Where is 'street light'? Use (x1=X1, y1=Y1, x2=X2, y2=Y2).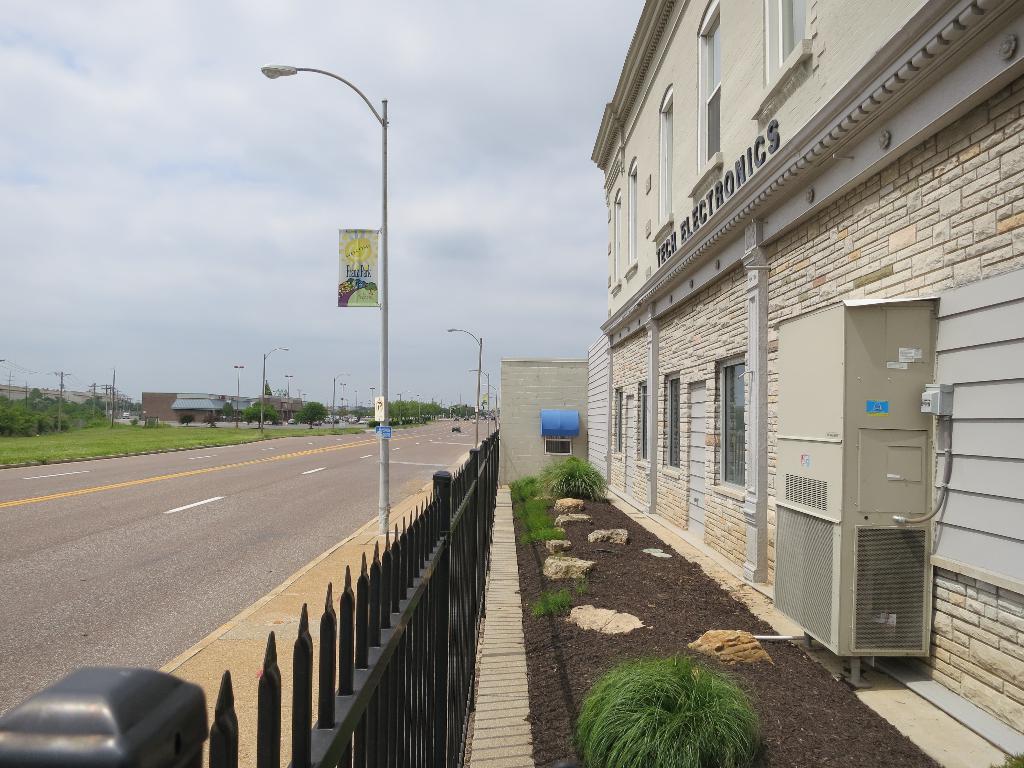
(x1=257, y1=346, x2=291, y2=431).
